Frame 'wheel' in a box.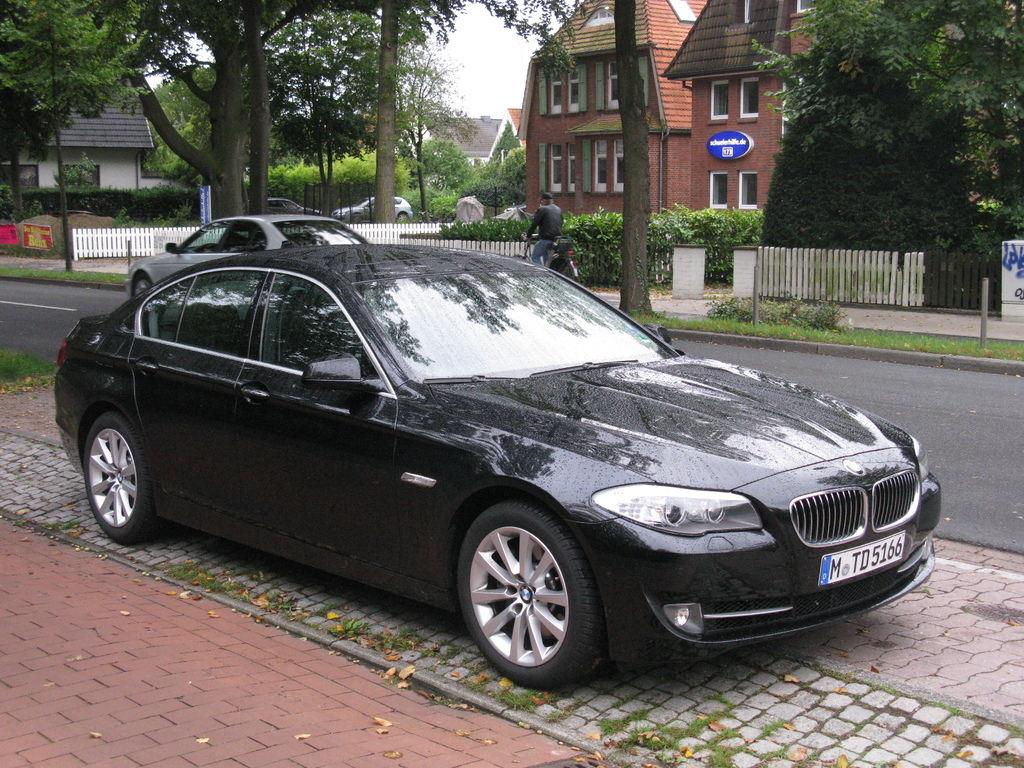
bbox=(458, 499, 612, 689).
